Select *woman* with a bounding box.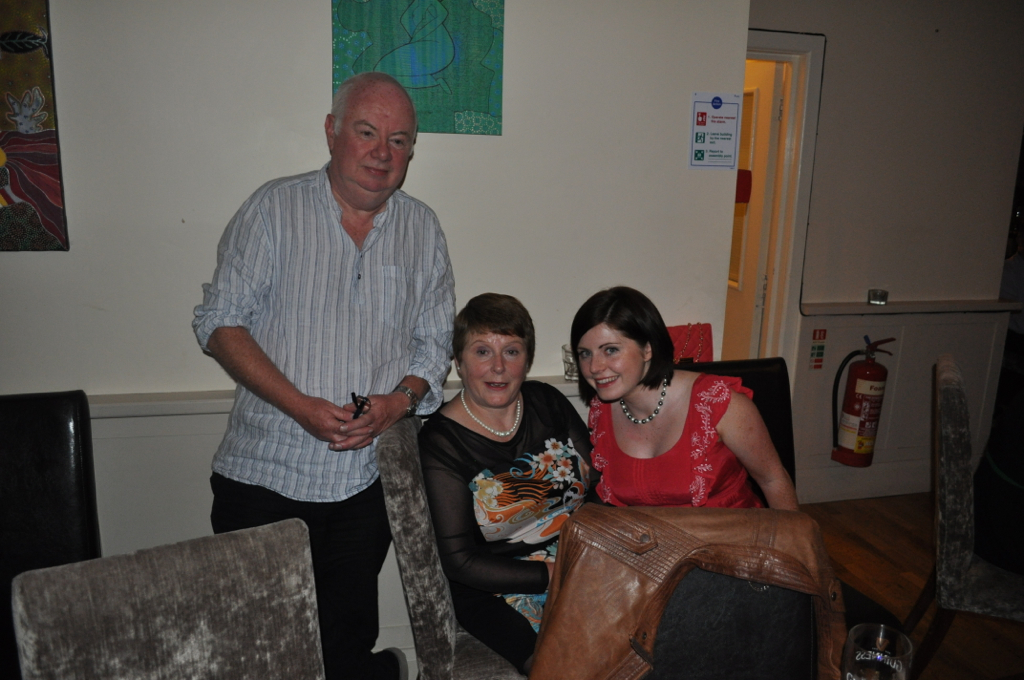
[left=550, top=296, right=794, bottom=553].
